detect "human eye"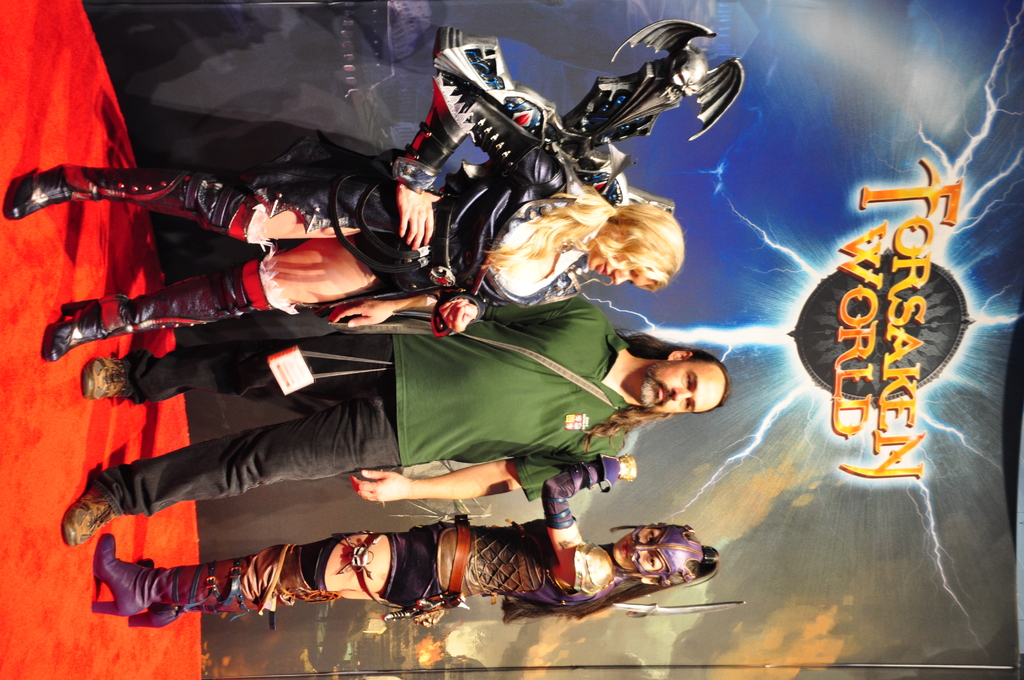
bbox(645, 527, 656, 542)
